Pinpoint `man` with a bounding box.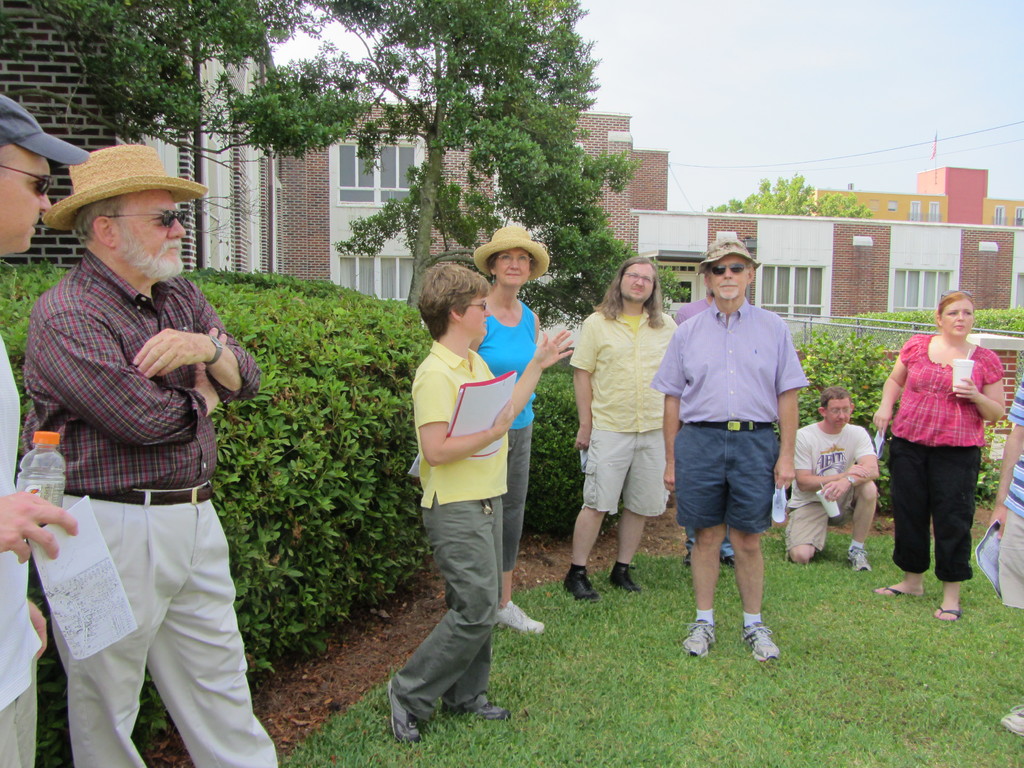
22, 138, 269, 748.
